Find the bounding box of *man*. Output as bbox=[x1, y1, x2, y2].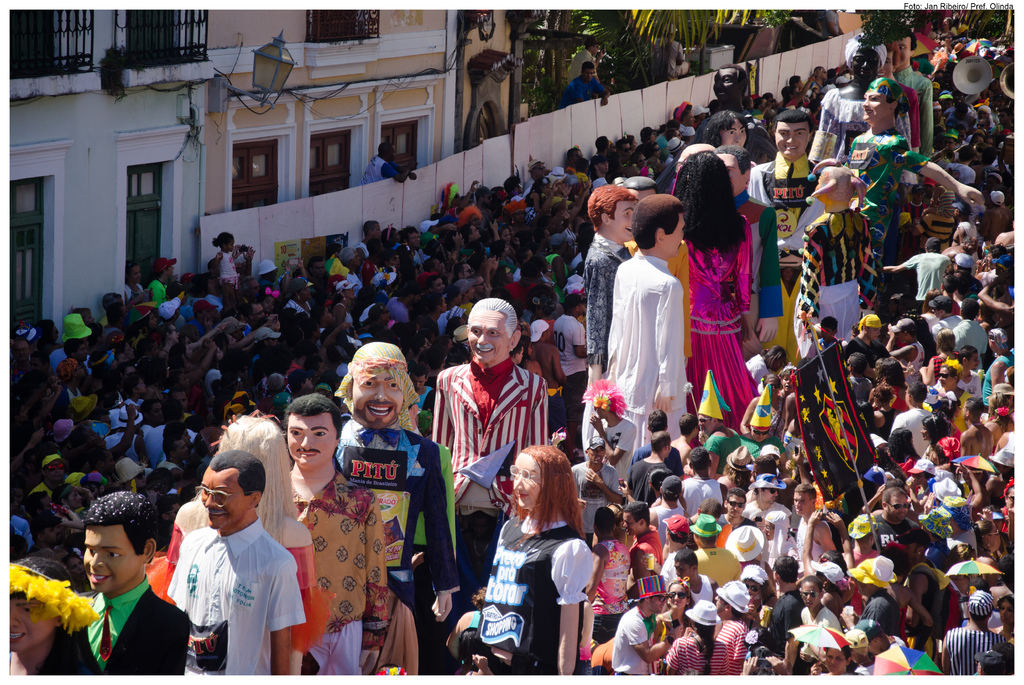
bbox=[432, 296, 550, 611].
